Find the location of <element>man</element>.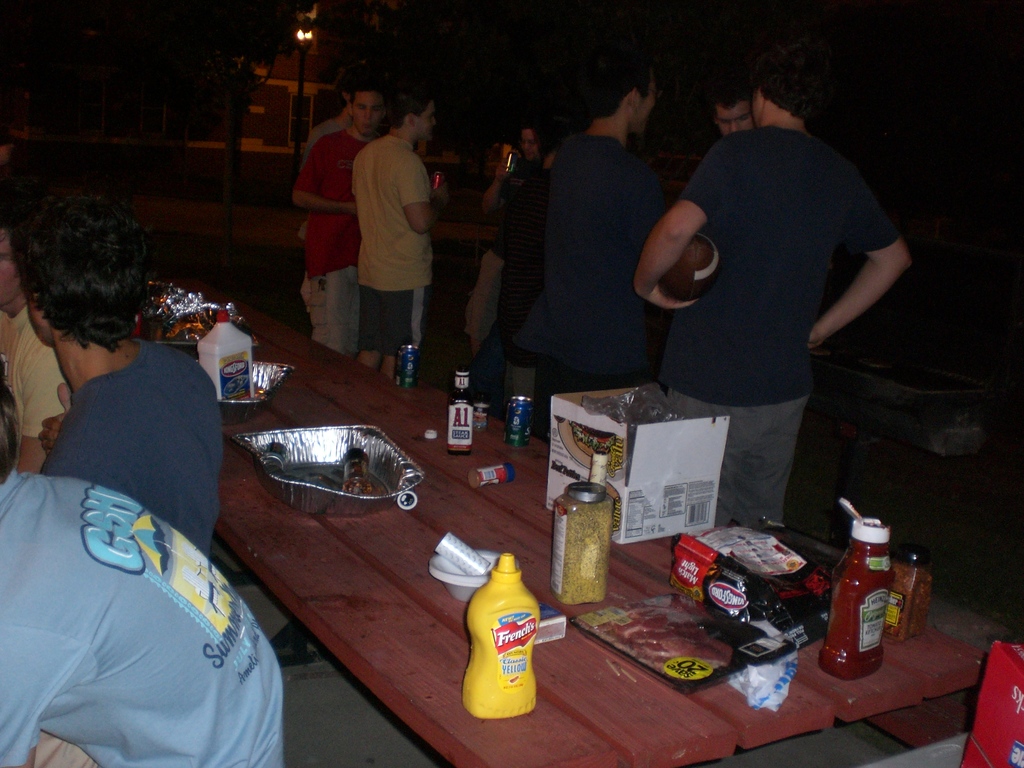
Location: x1=0, y1=362, x2=292, y2=767.
